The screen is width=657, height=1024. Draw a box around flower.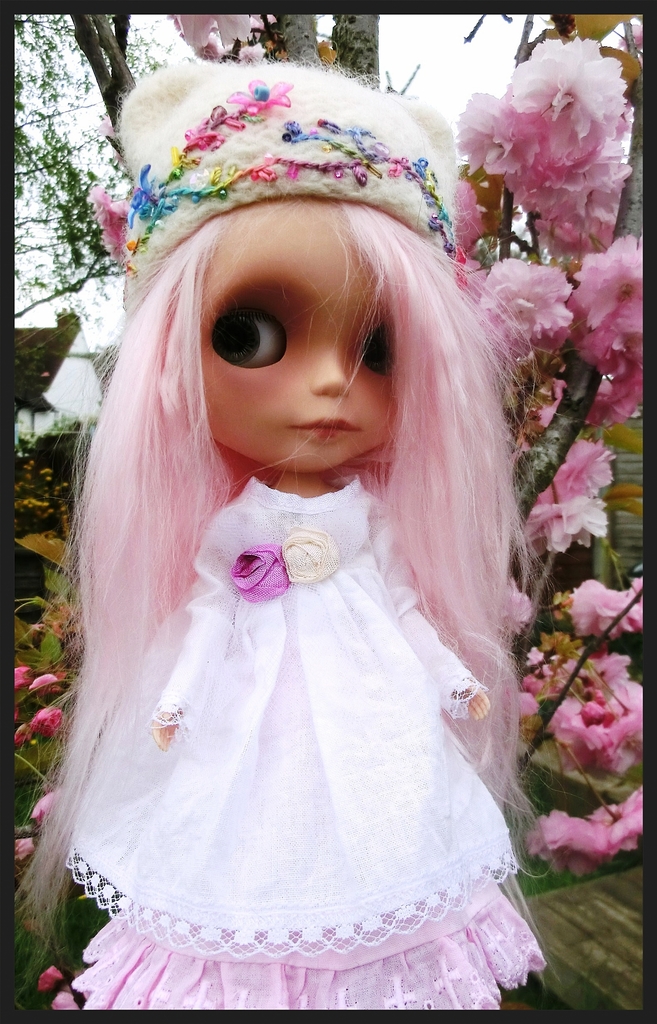
BBox(564, 576, 649, 639).
